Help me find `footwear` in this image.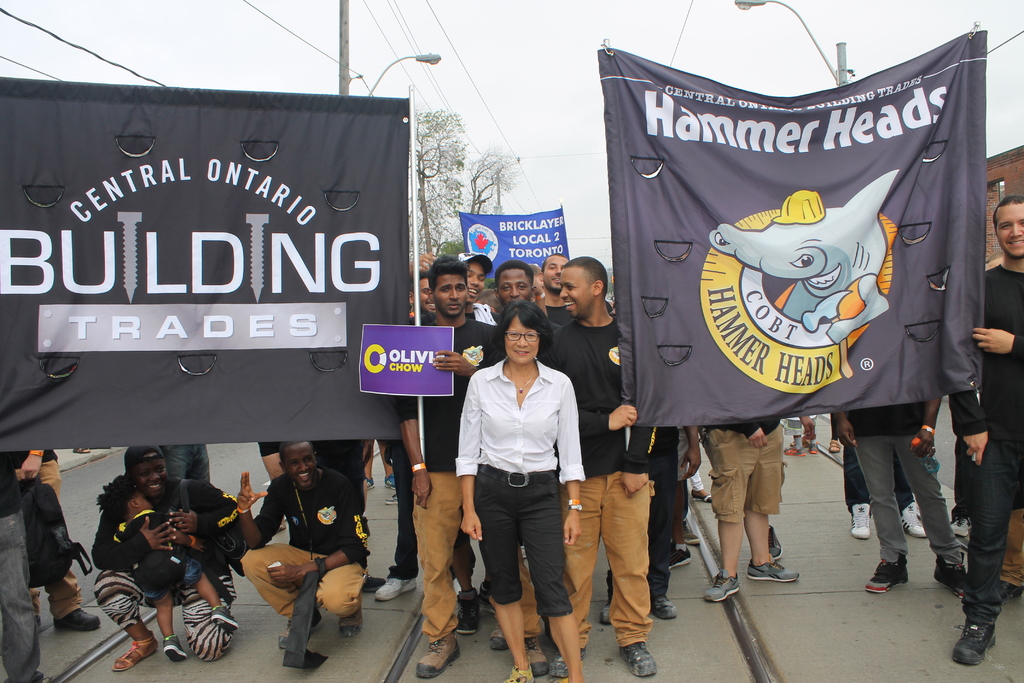
Found it: pyautogui.locateOnScreen(380, 574, 419, 603).
